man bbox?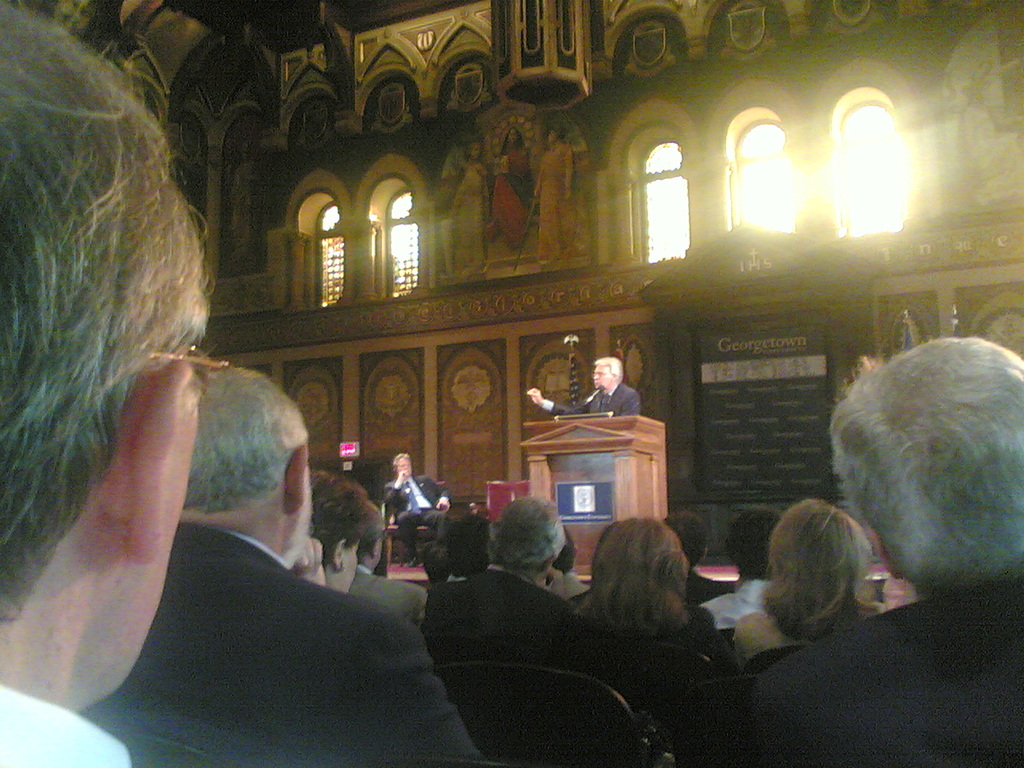
pyautogui.locateOnScreen(420, 490, 570, 656)
